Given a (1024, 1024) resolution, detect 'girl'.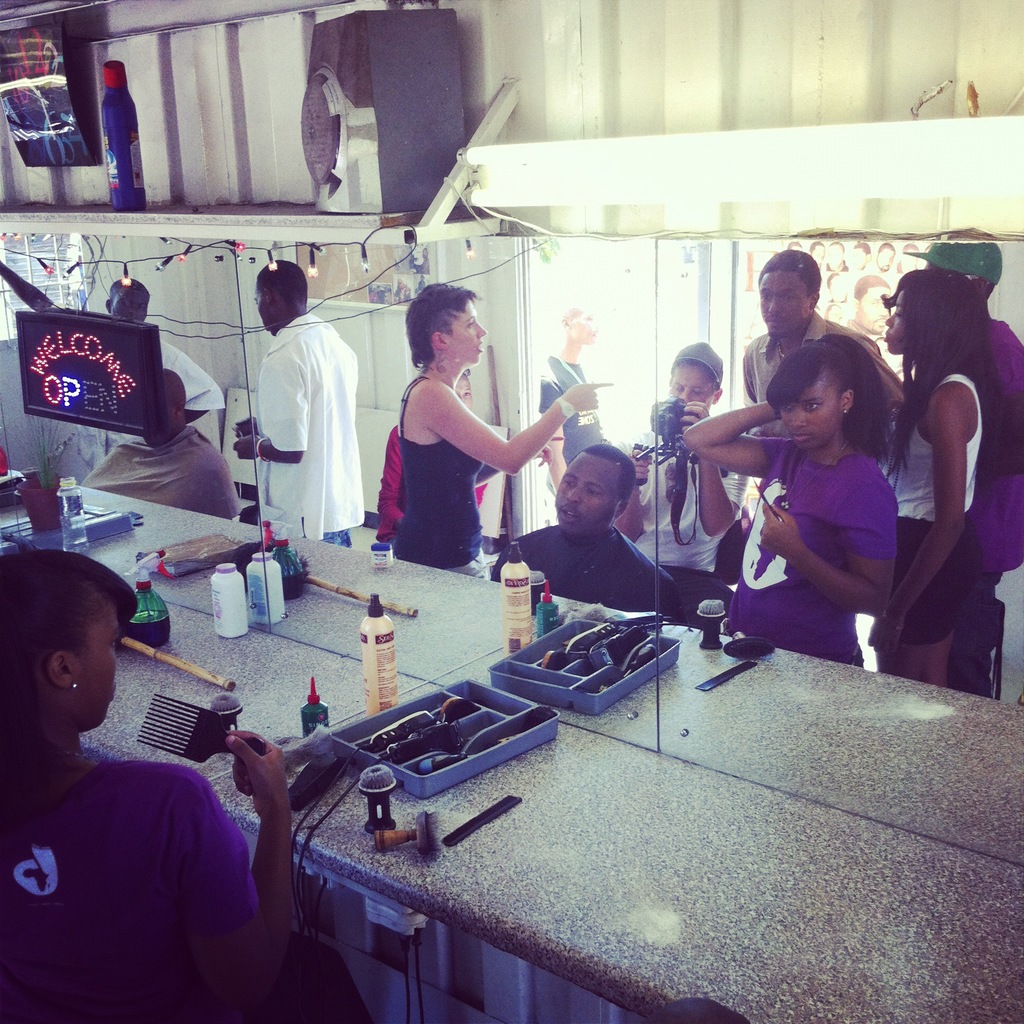
[389,282,612,580].
